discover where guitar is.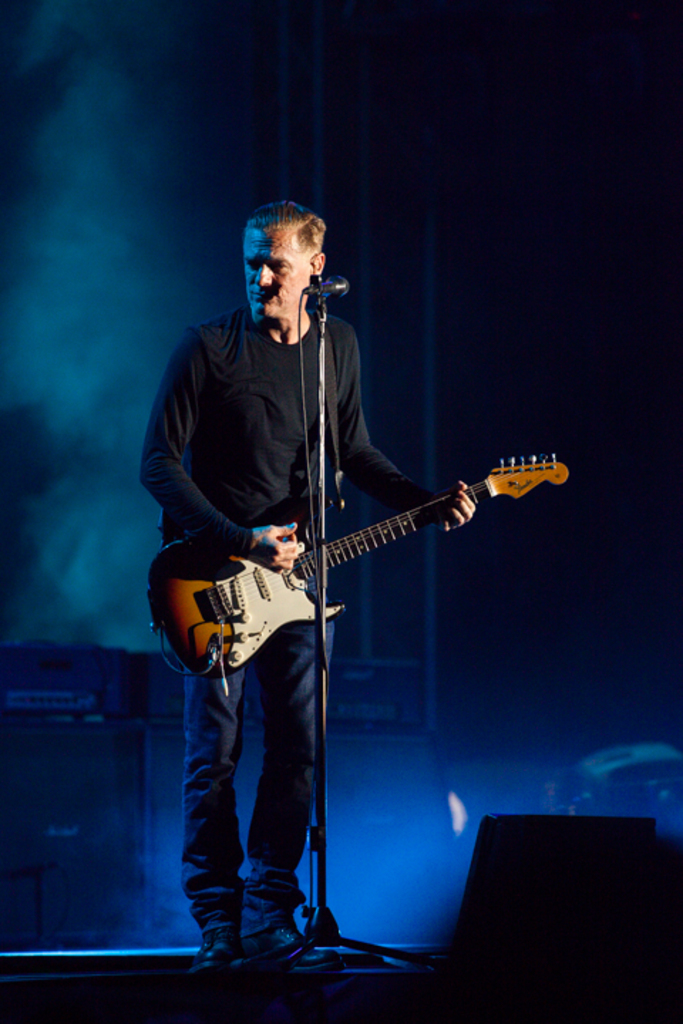
Discovered at box(148, 441, 569, 677).
